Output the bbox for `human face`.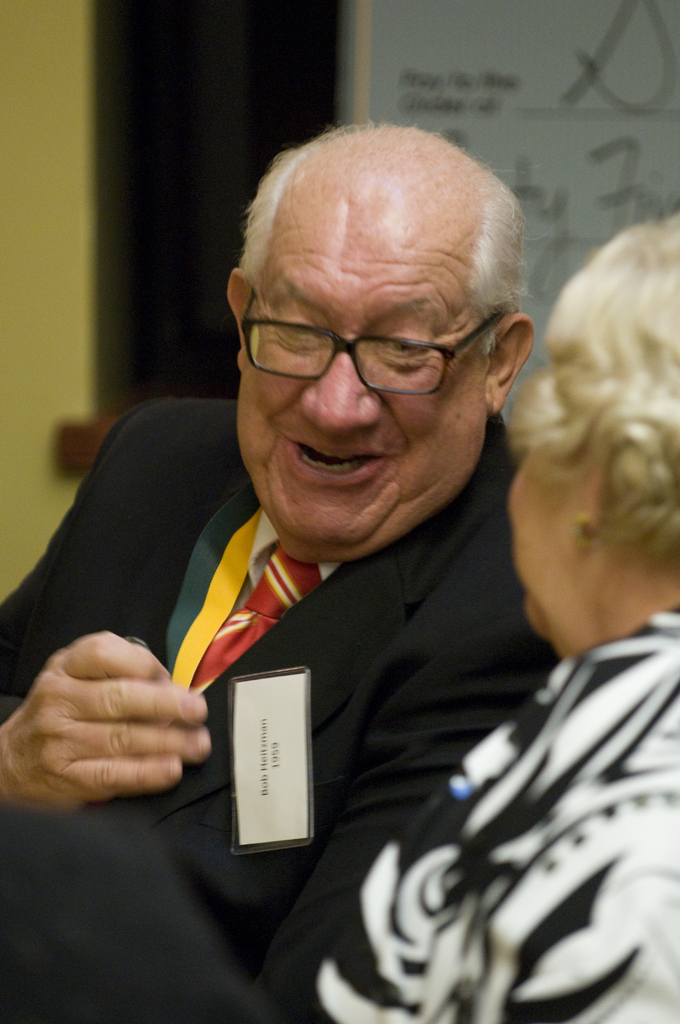
box(240, 190, 496, 550).
